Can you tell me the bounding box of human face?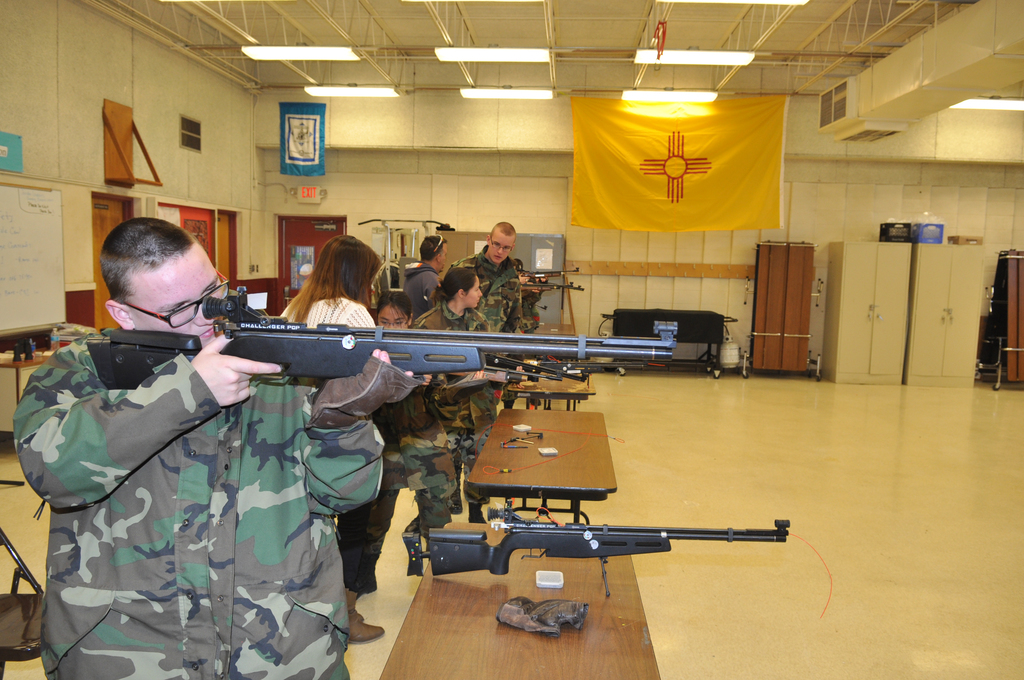
box(489, 230, 514, 263).
